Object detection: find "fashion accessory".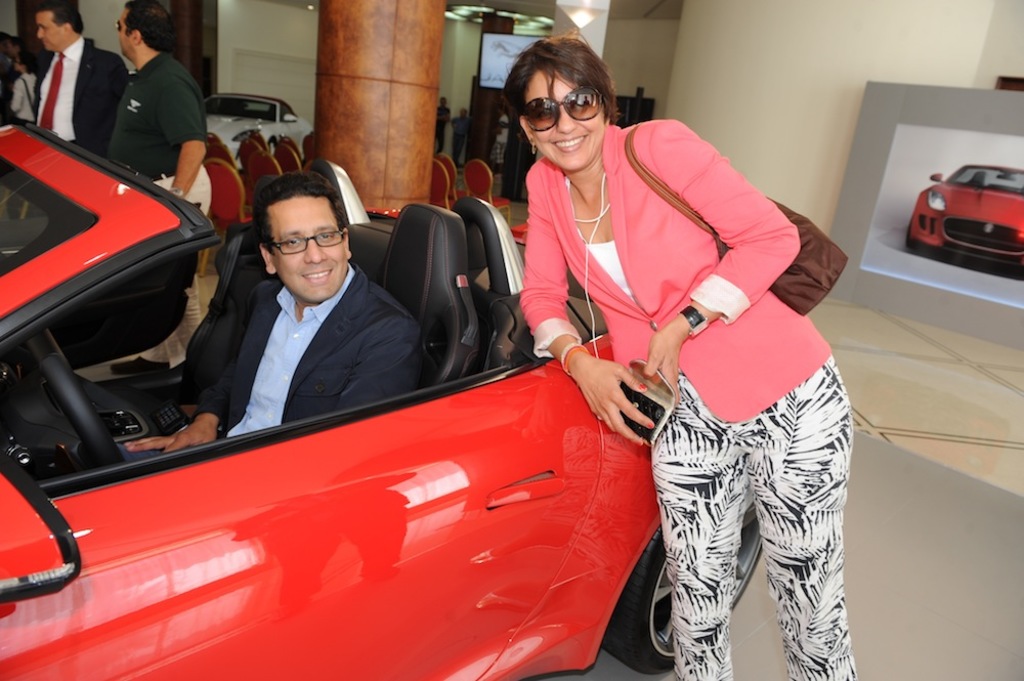
select_region(167, 185, 184, 199).
